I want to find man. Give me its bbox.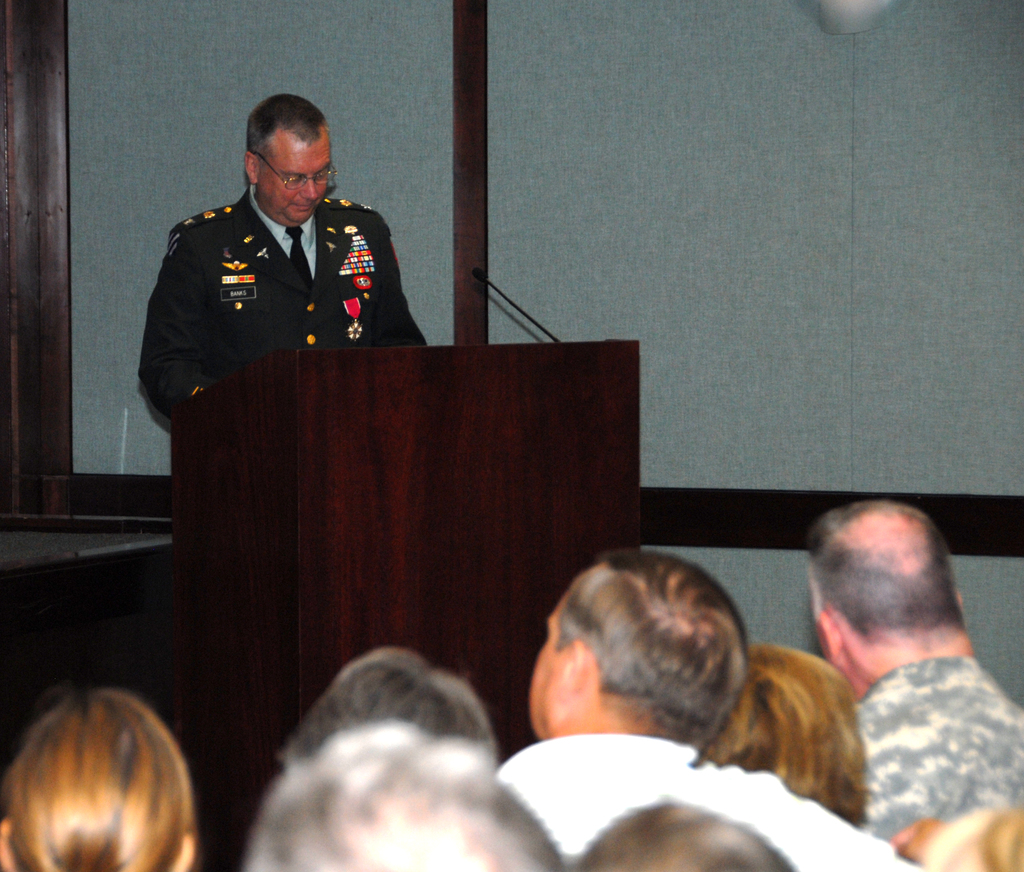
box=[133, 90, 417, 525].
